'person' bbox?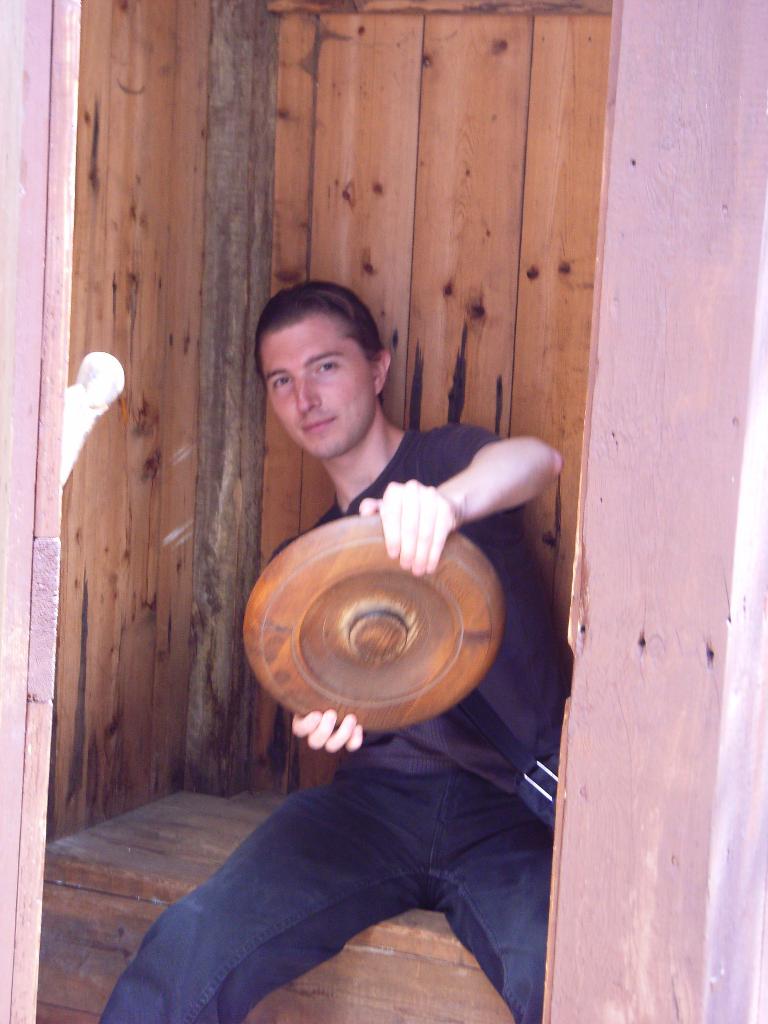
select_region(96, 278, 574, 1023)
